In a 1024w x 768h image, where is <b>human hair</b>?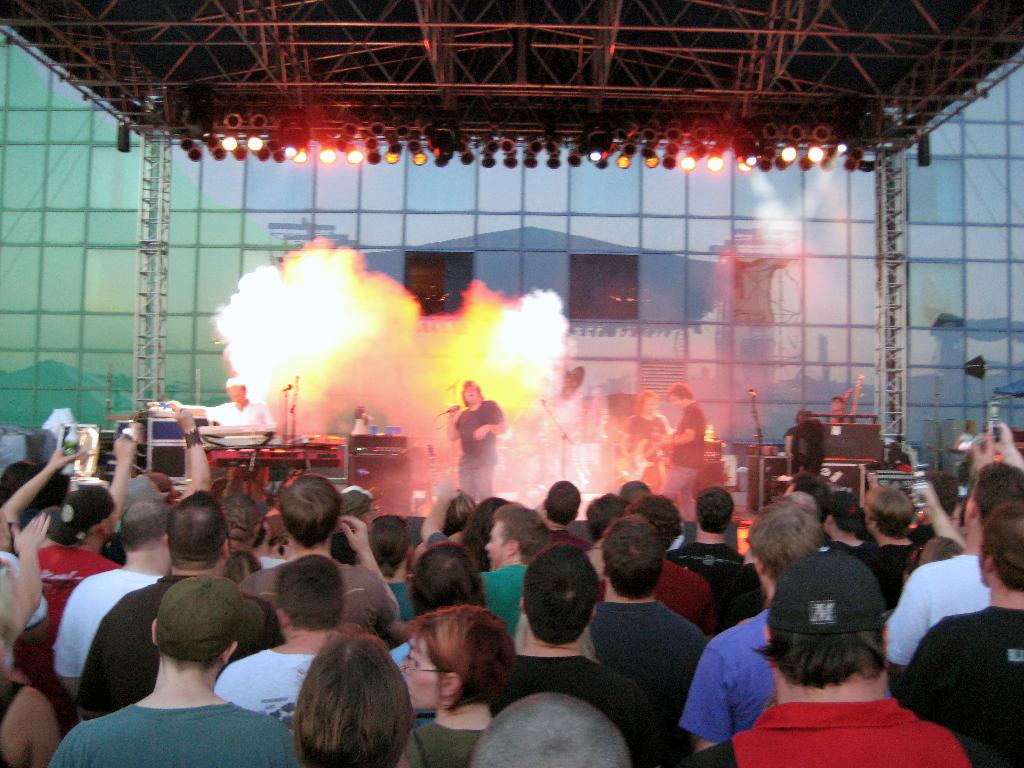
detection(0, 458, 37, 509).
